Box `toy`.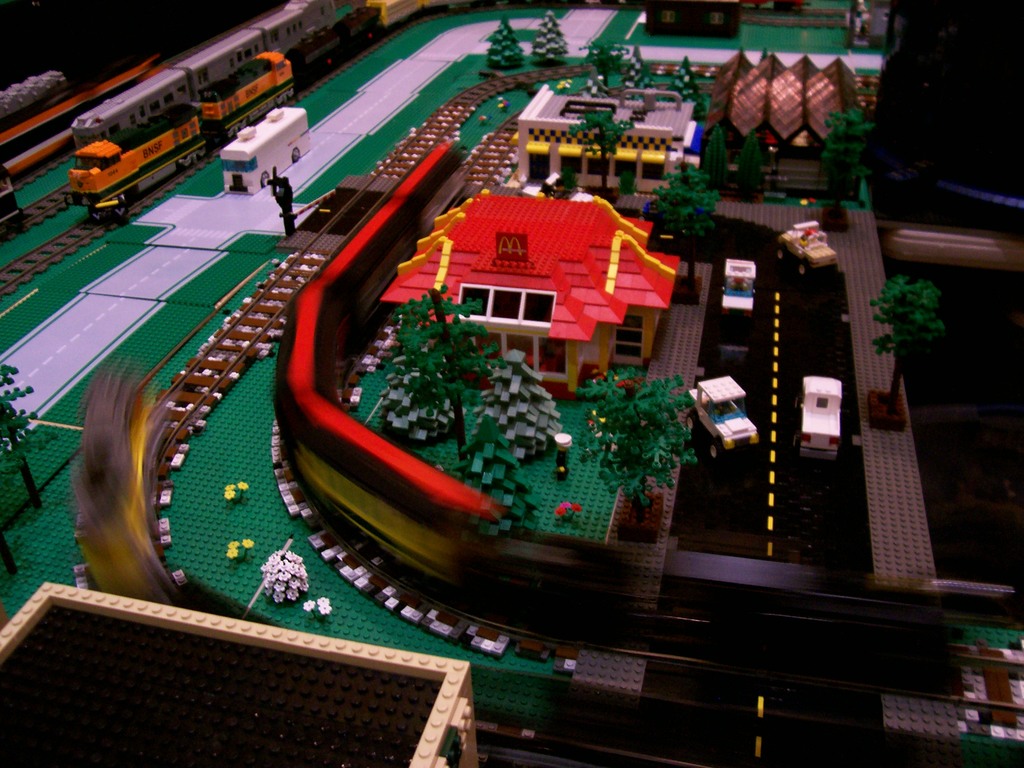
(left=646, top=0, right=891, bottom=53).
